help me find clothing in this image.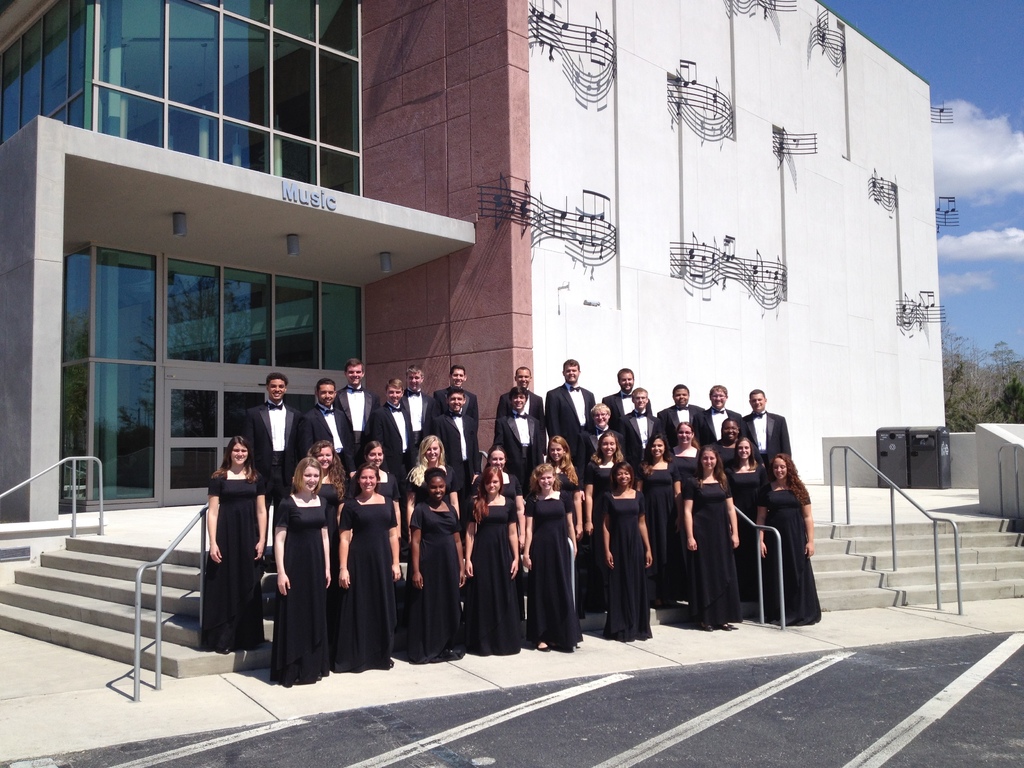
Found it: 467,499,519,643.
